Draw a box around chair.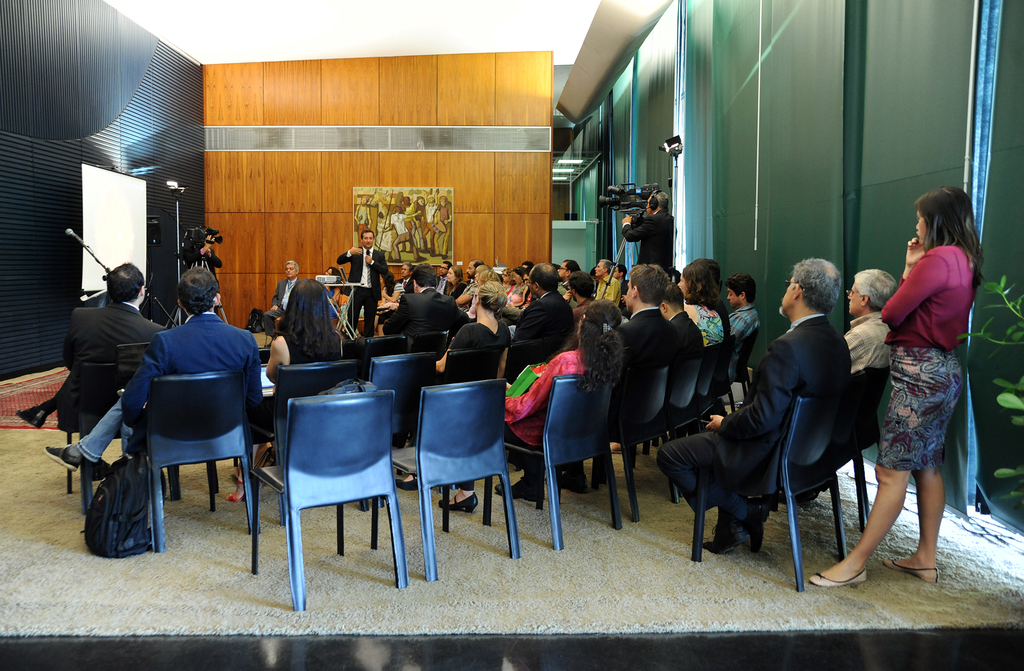
detection(366, 384, 518, 592).
